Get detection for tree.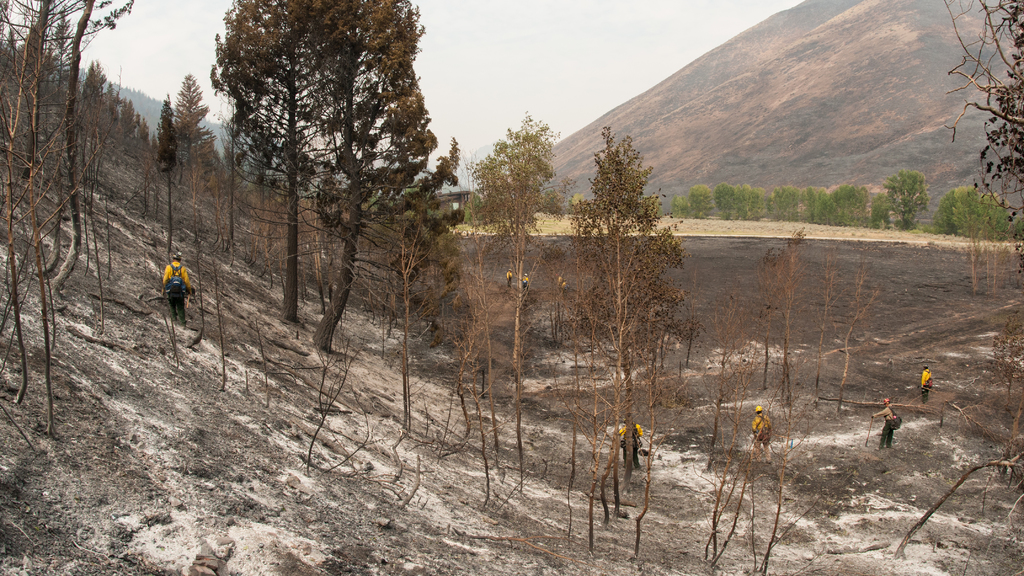
Detection: detection(936, 0, 1023, 269).
